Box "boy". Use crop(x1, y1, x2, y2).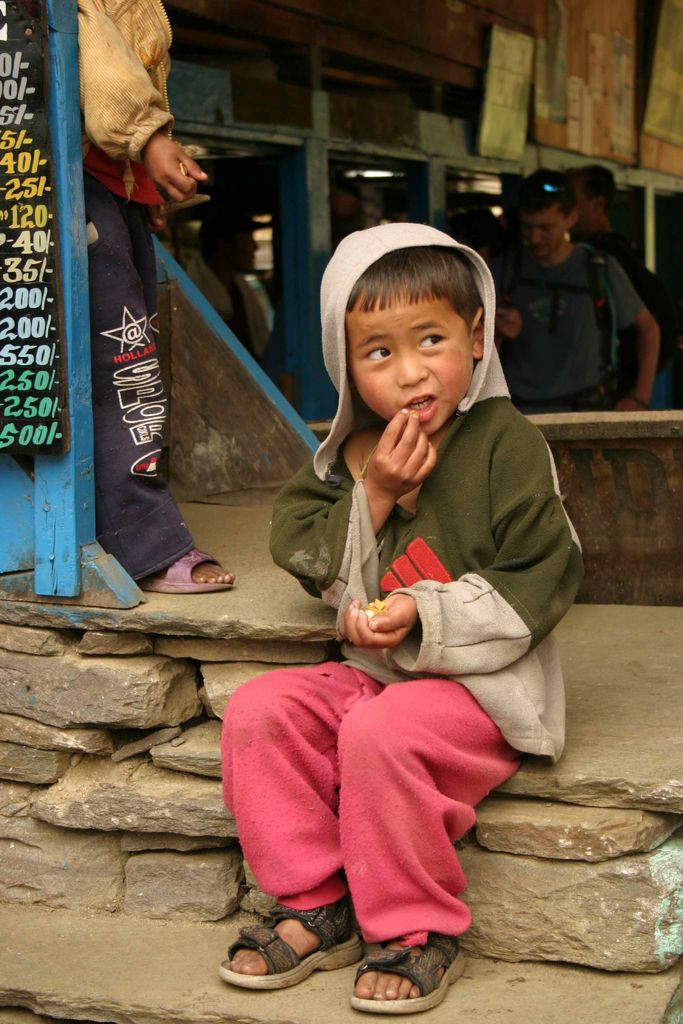
crop(245, 213, 573, 953).
